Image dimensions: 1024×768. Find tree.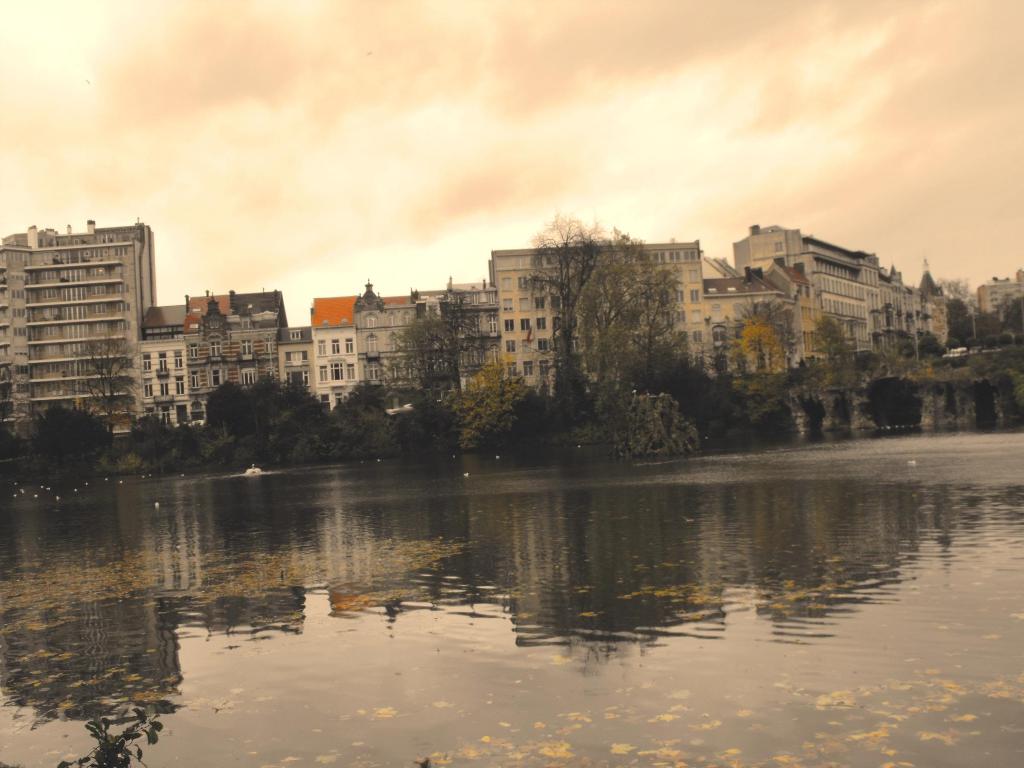
select_region(736, 319, 782, 379).
